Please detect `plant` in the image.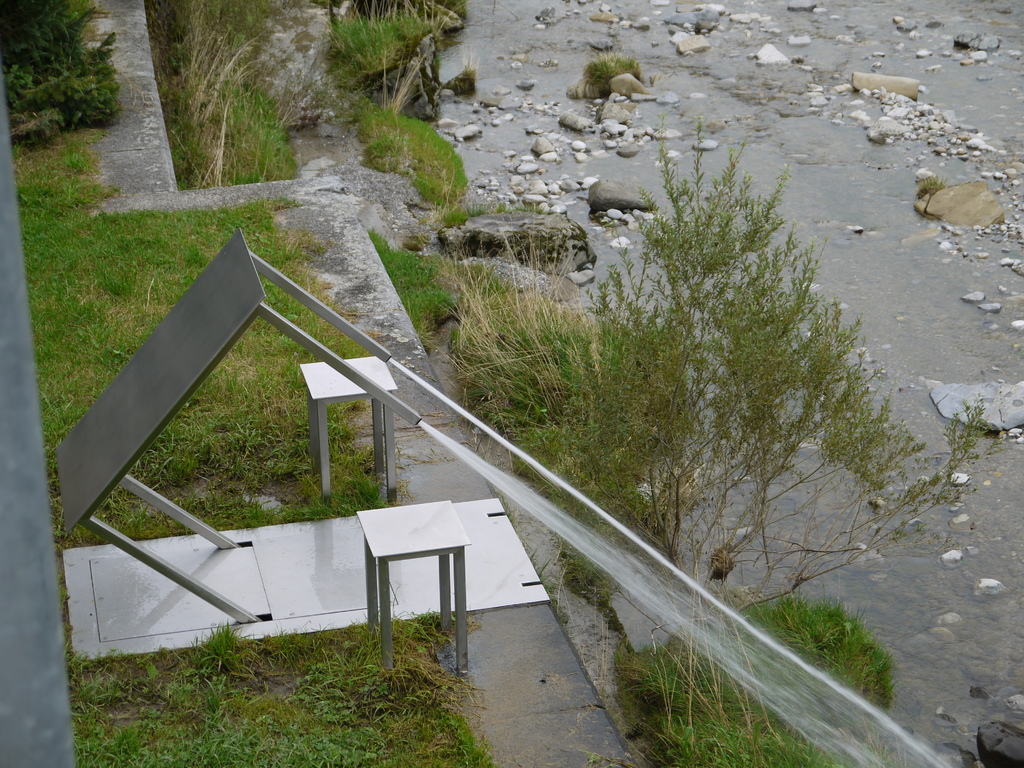
(0,0,136,162).
